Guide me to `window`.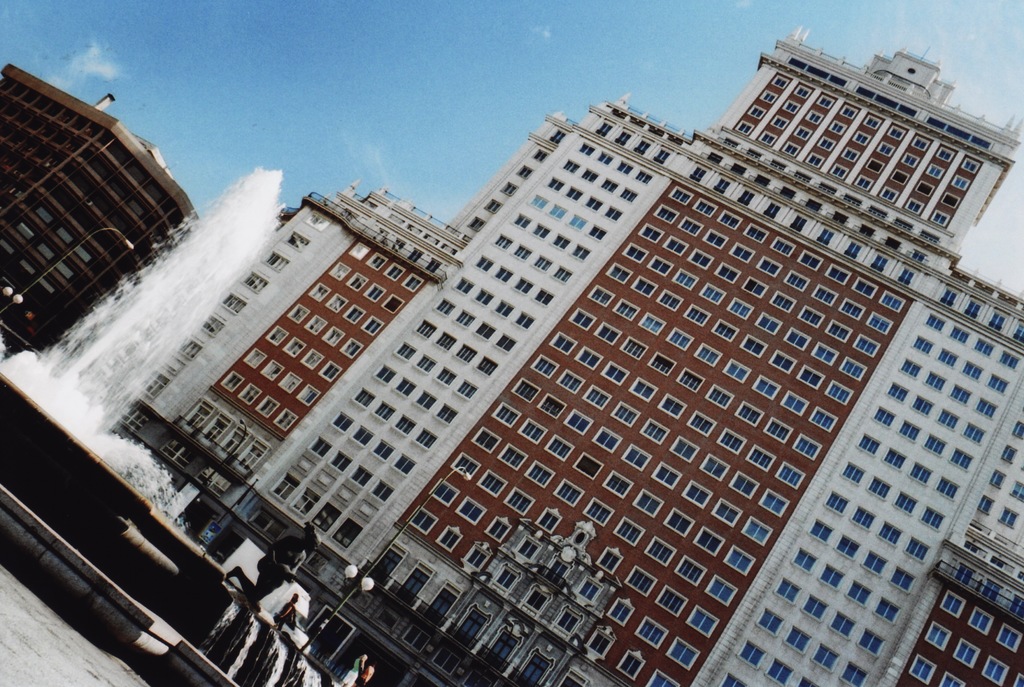
Guidance: bbox=(351, 465, 369, 488).
